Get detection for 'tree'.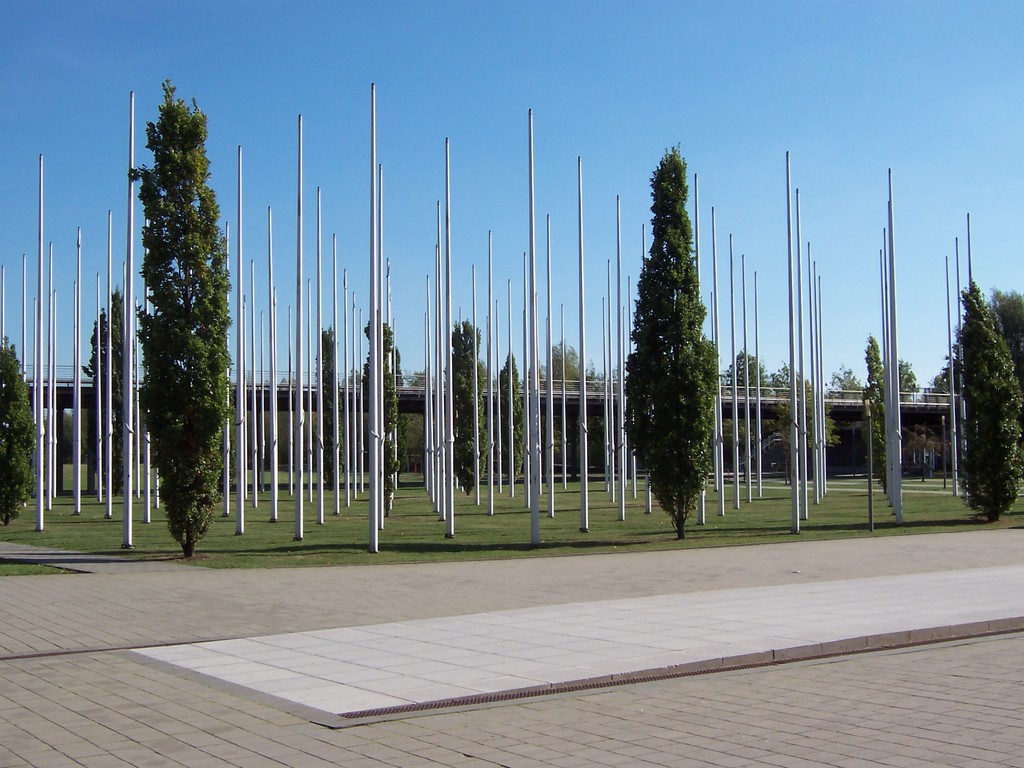
Detection: rect(316, 316, 349, 481).
